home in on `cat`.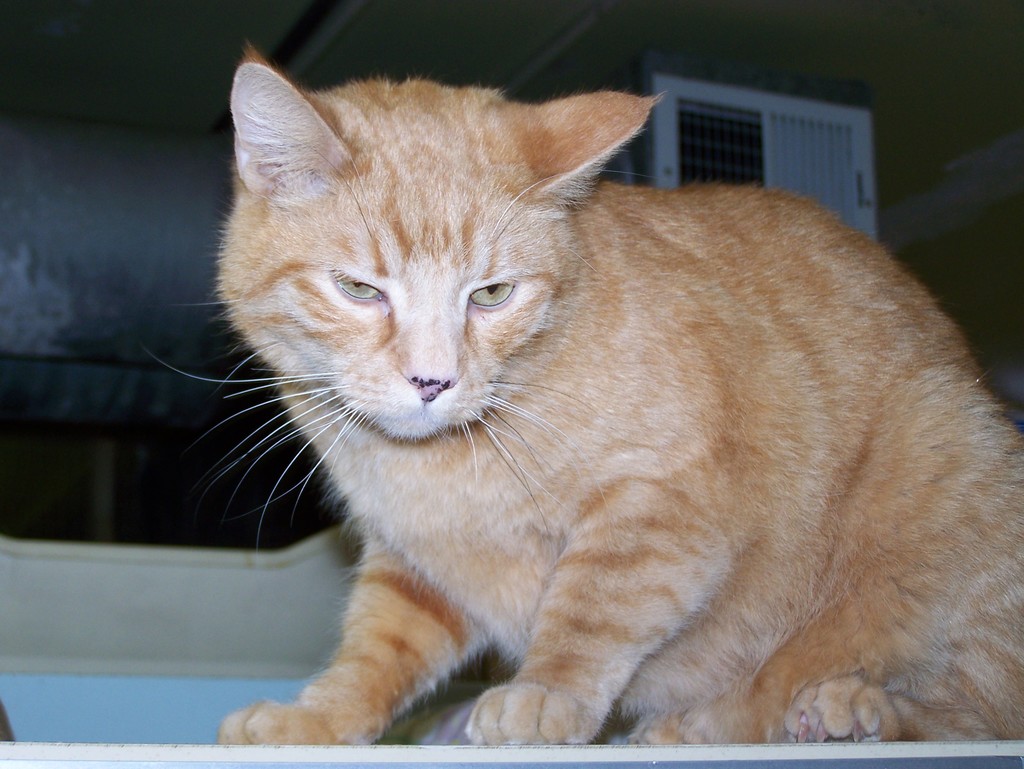
Homed in at locate(147, 36, 1023, 738).
